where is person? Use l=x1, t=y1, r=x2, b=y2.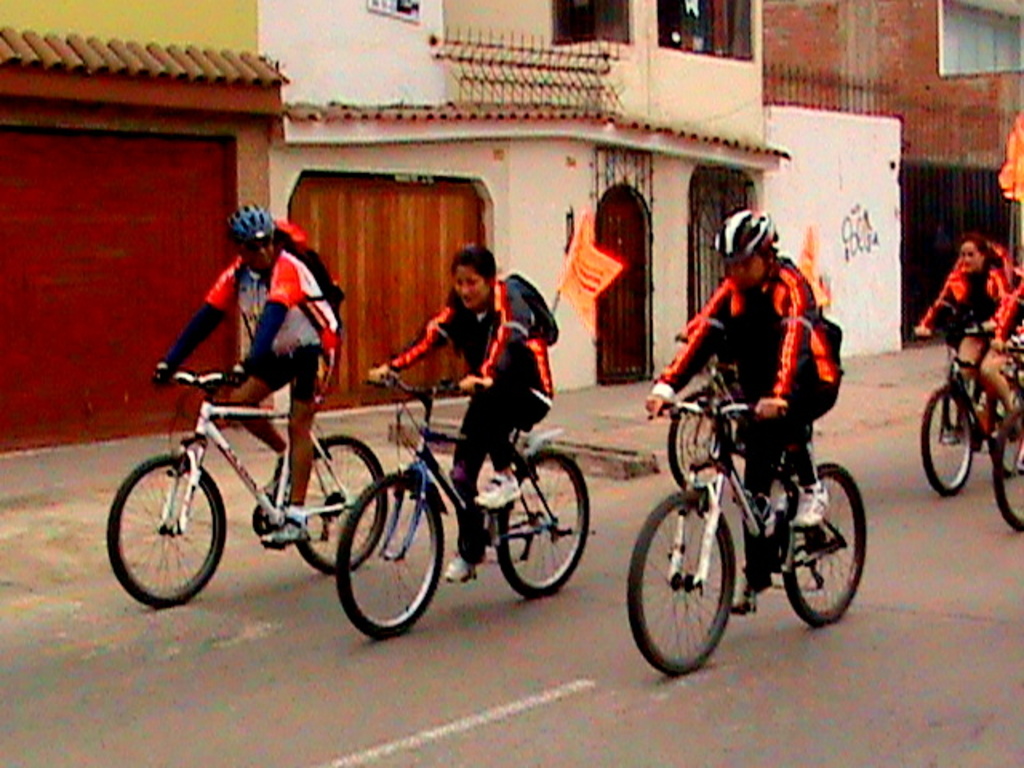
l=363, t=242, r=552, b=581.
